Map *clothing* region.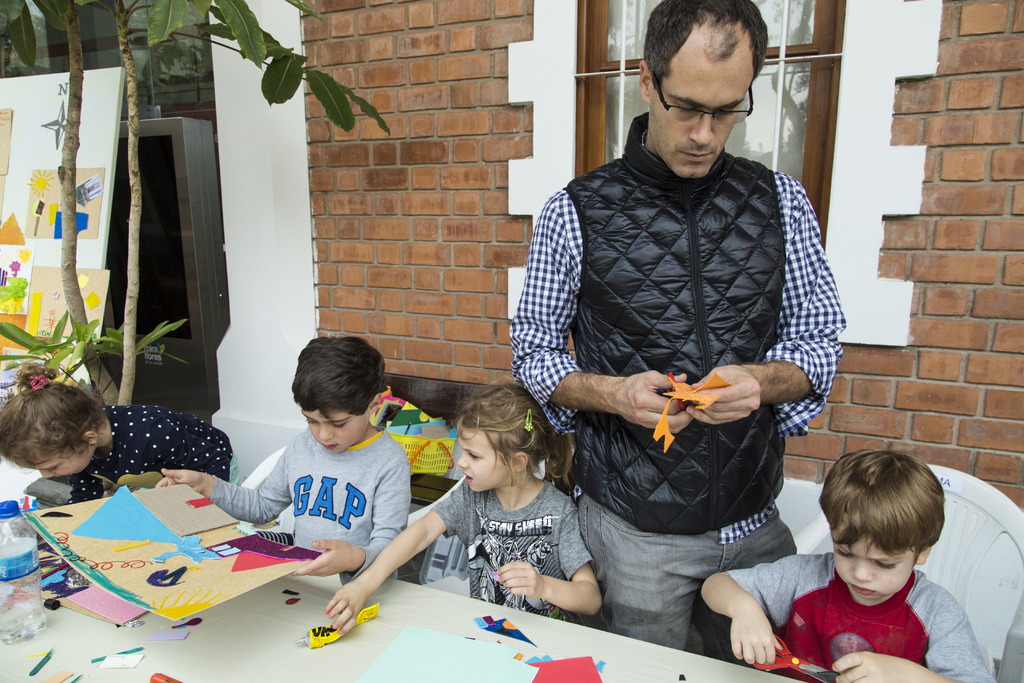
Mapped to 725 555 991 682.
